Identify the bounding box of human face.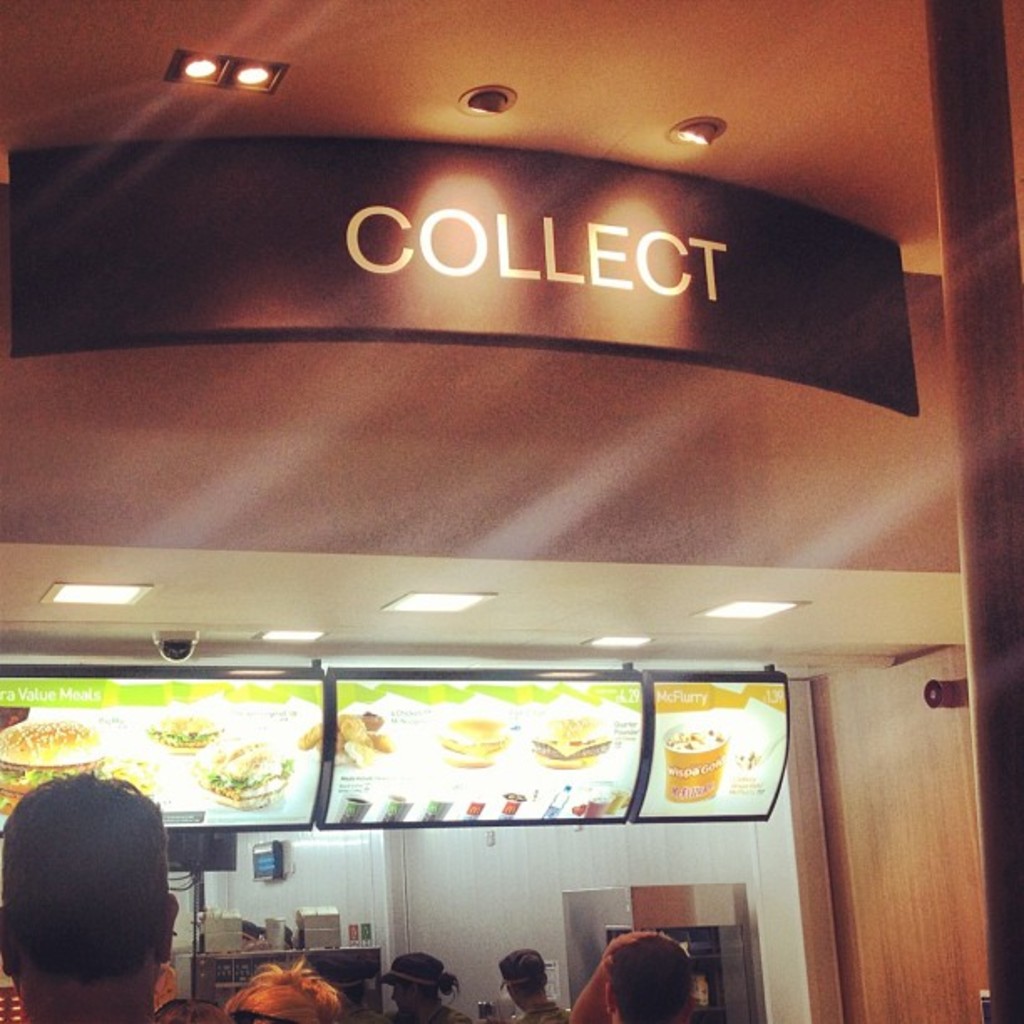
bbox=[392, 982, 408, 1011].
